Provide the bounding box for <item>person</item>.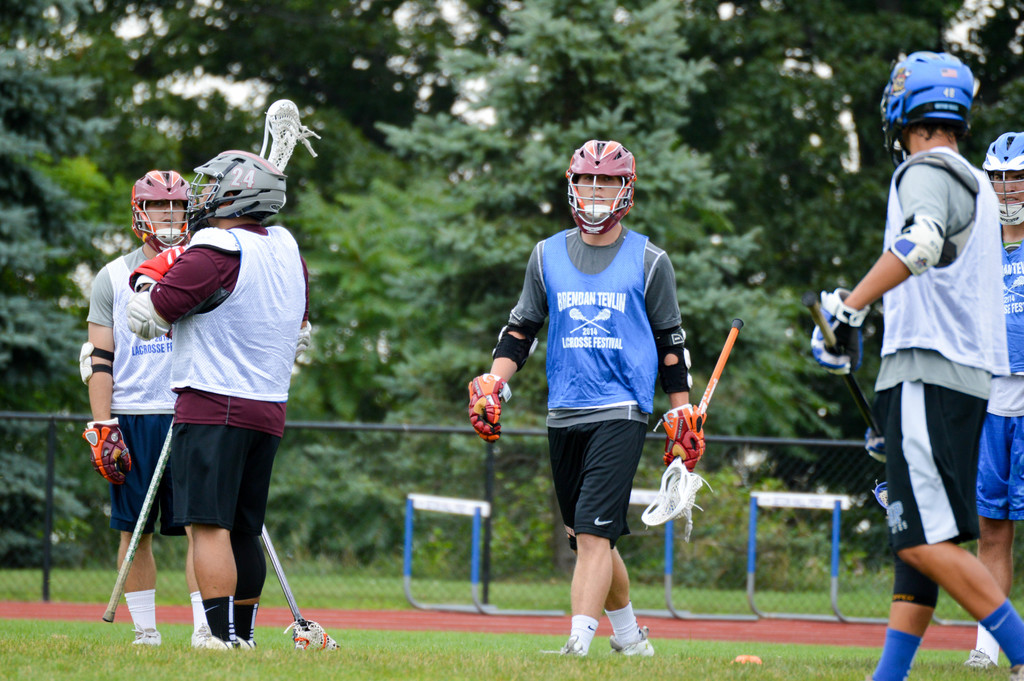
<box>511,140,699,667</box>.
